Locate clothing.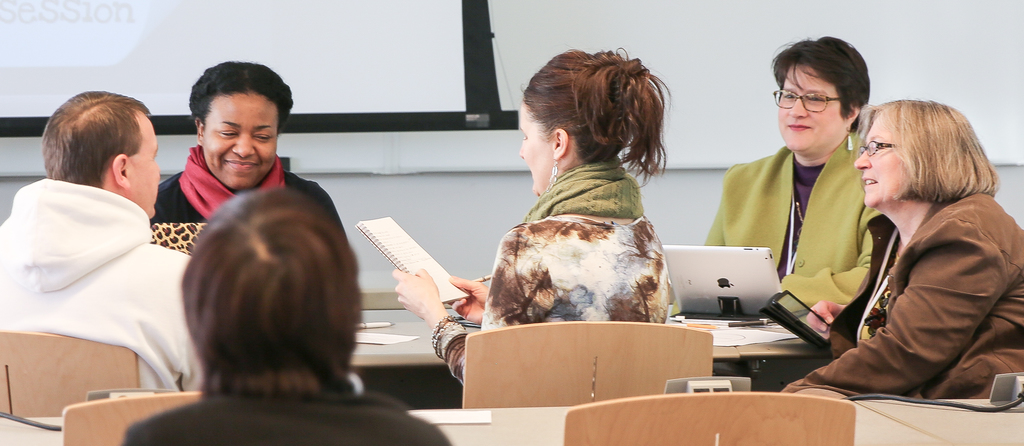
Bounding box: bbox=[827, 149, 1004, 401].
